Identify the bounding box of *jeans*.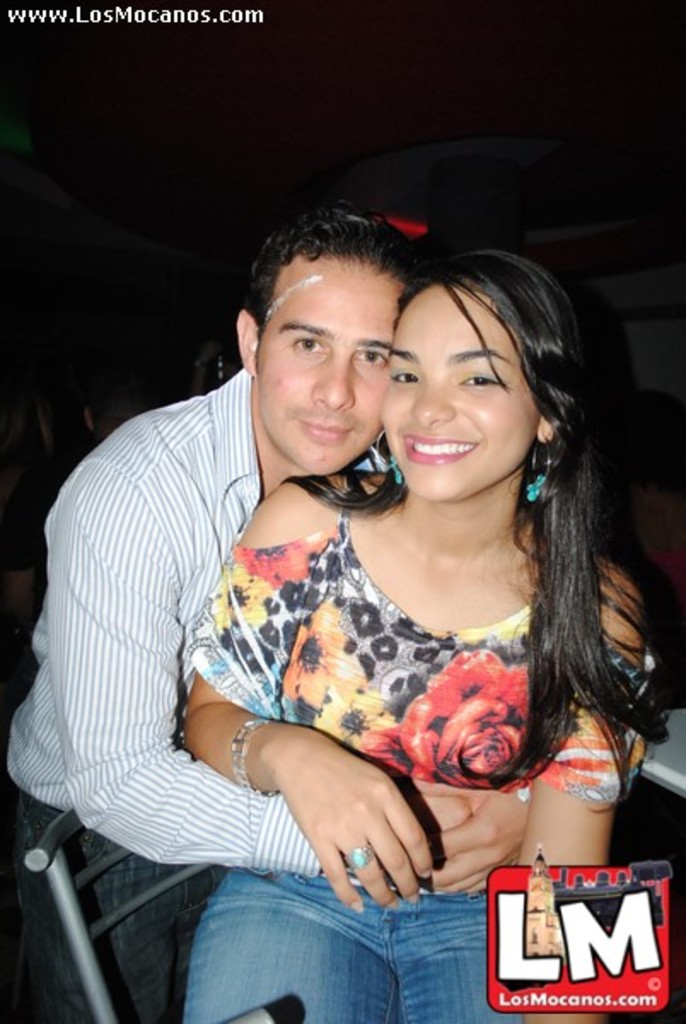
[174,870,560,1022].
